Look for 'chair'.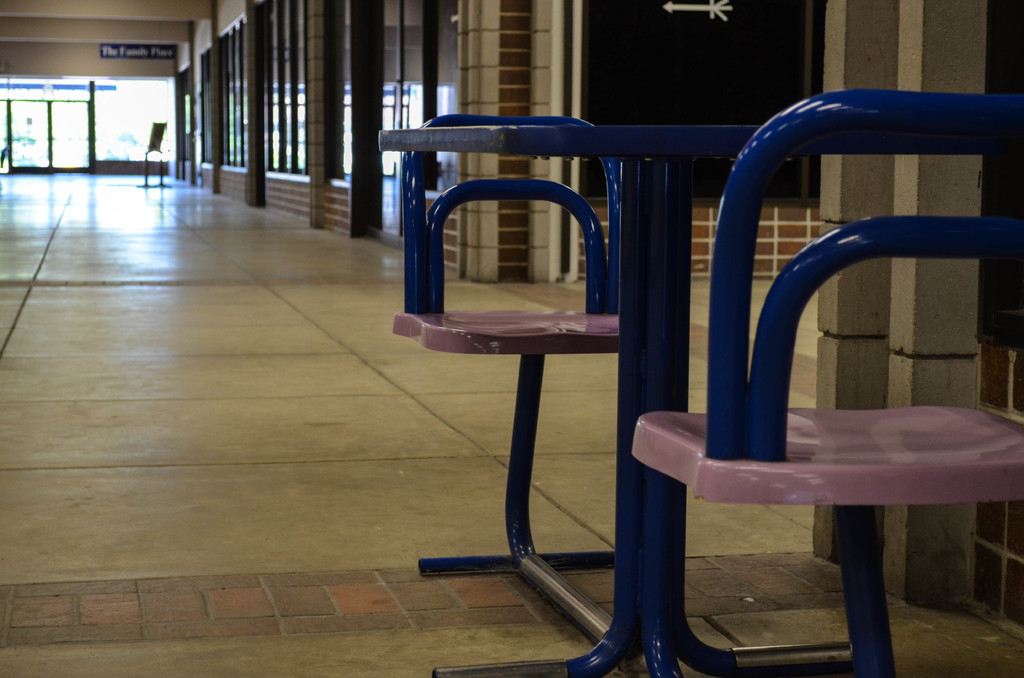
Found: 629:88:1023:677.
